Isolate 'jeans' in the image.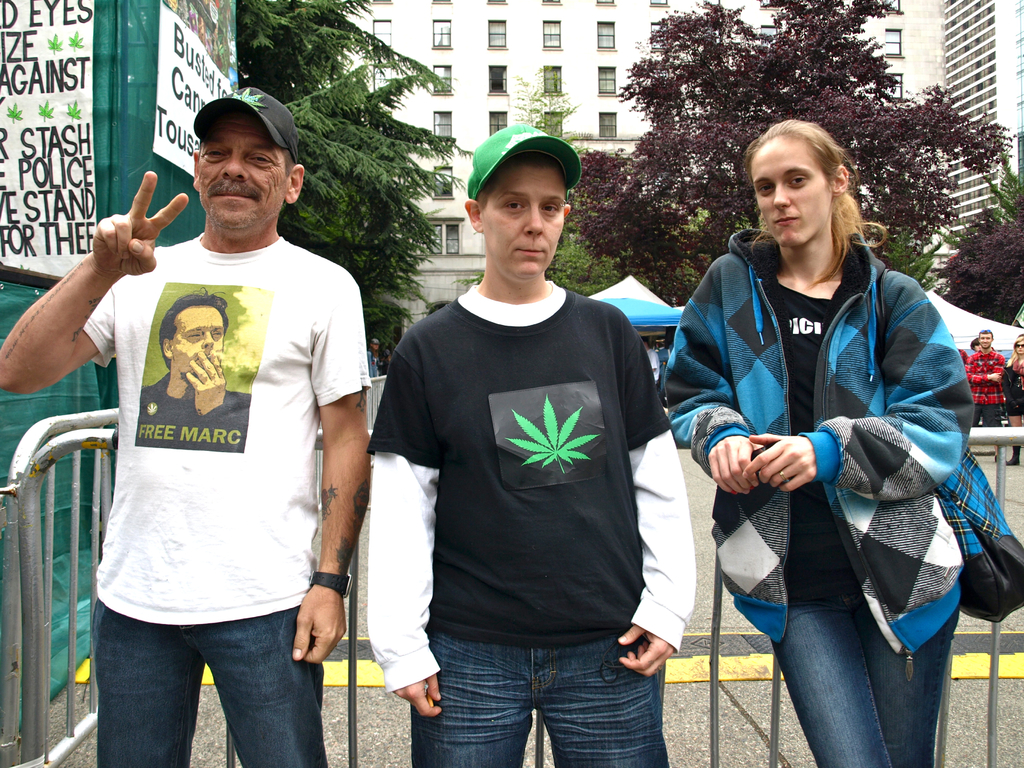
Isolated region: left=85, top=596, right=327, bottom=767.
